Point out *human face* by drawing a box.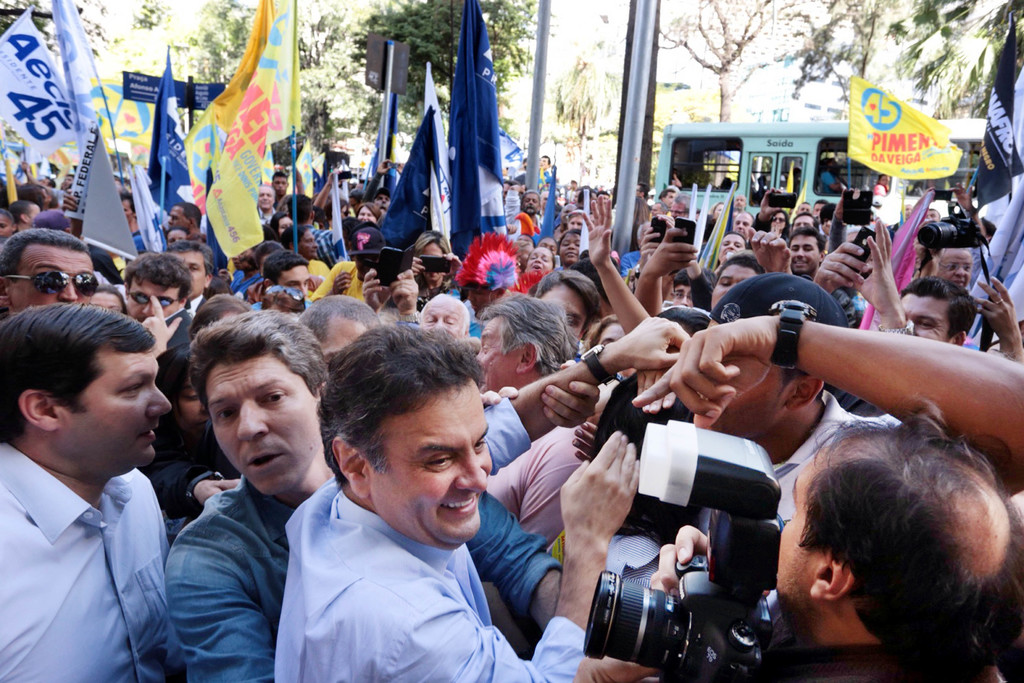
locate(523, 249, 554, 277).
